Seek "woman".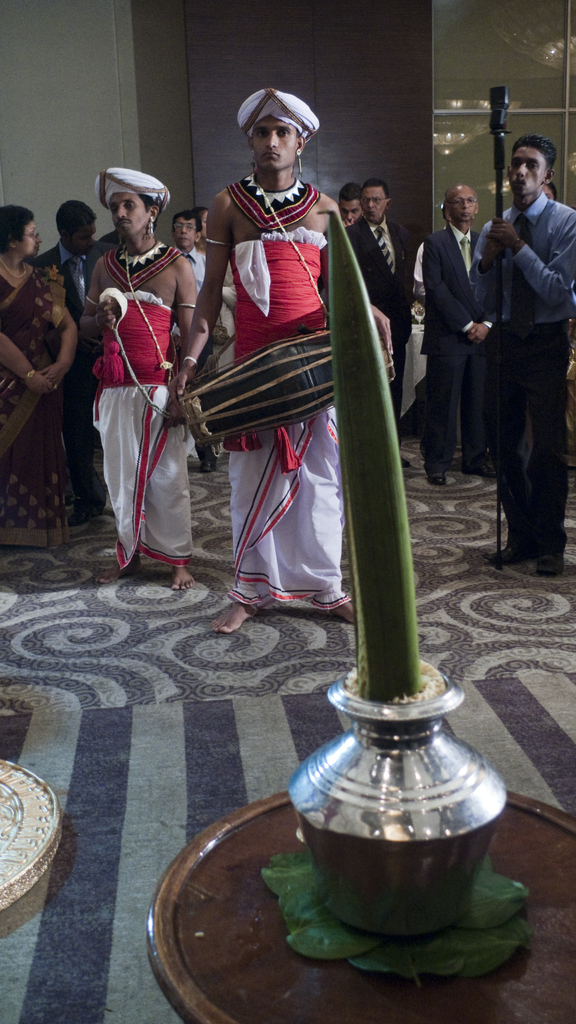
crop(0, 202, 89, 554).
